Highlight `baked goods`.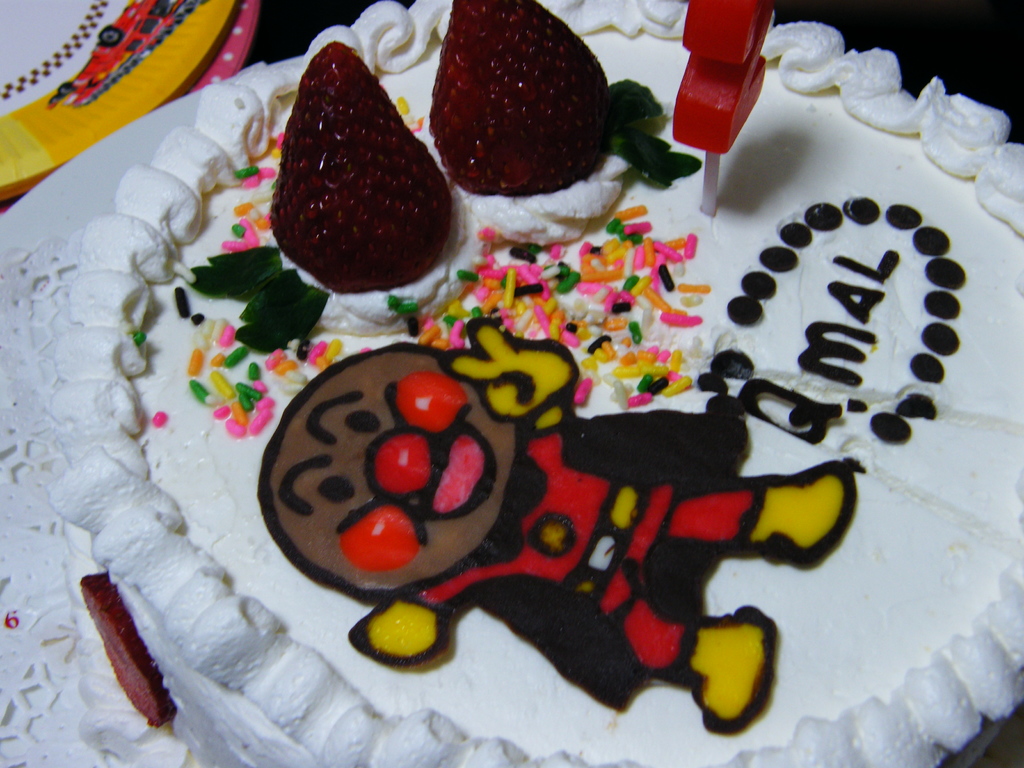
Highlighted region: [0, 0, 243, 200].
